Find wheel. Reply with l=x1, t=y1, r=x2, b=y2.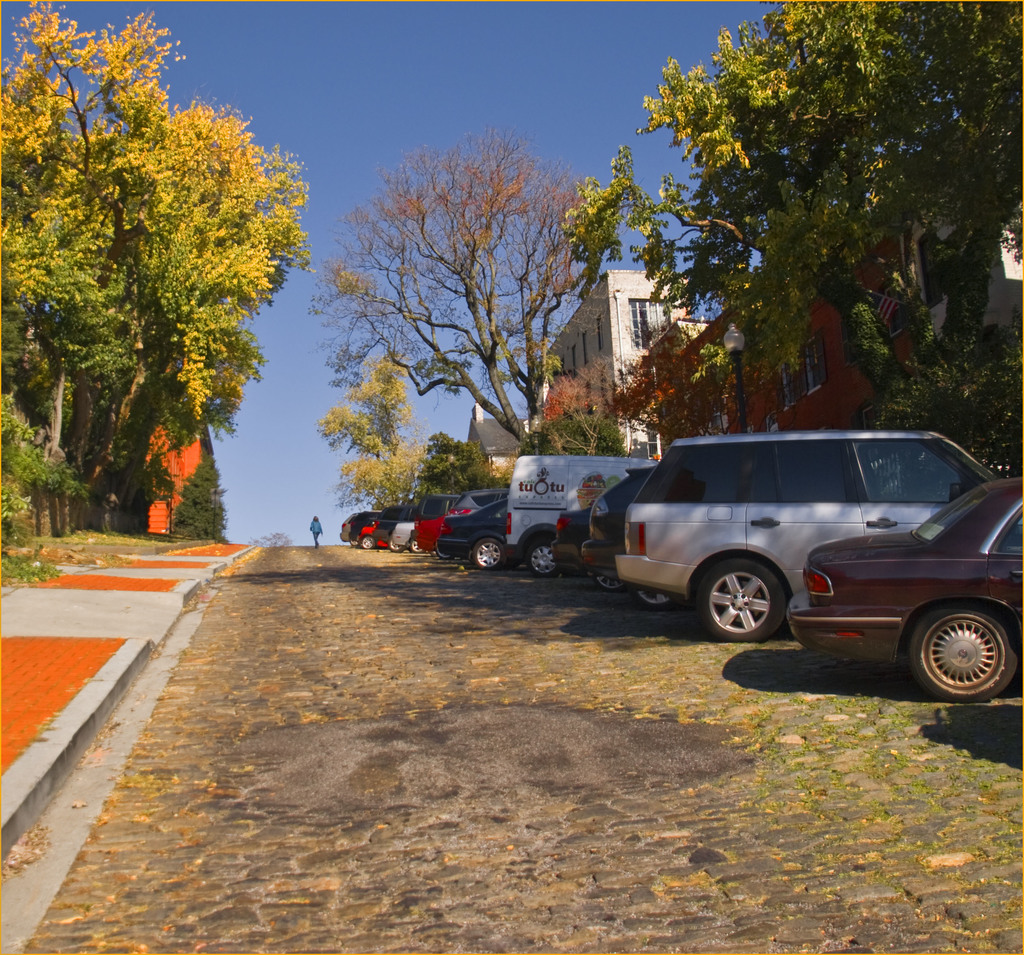
l=633, t=593, r=687, b=608.
